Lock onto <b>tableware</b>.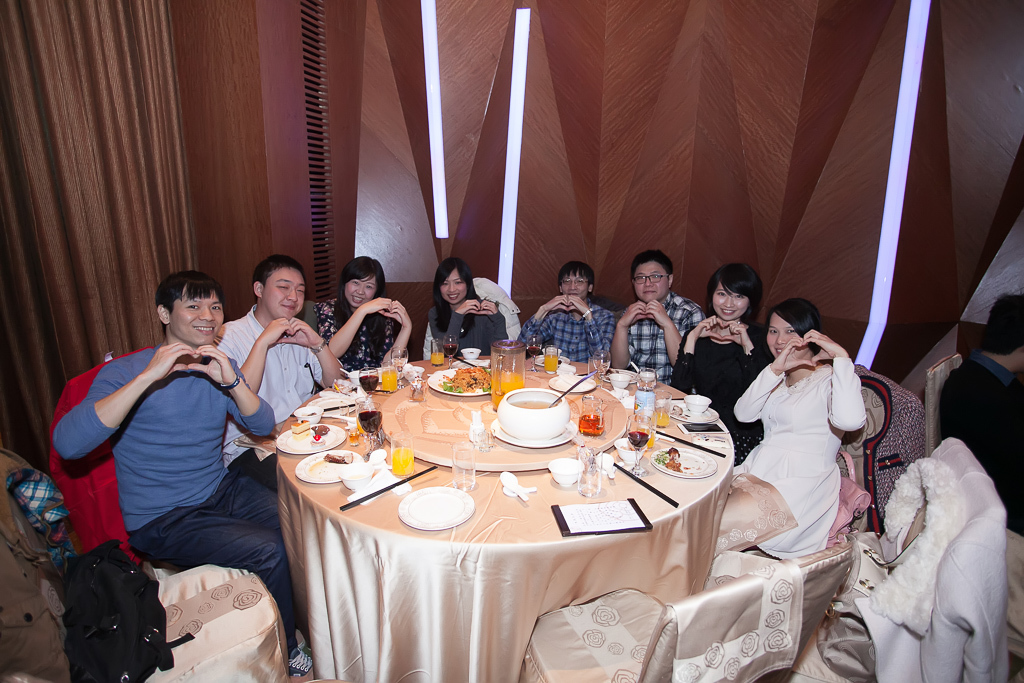
Locked: <bbox>427, 367, 492, 396</bbox>.
